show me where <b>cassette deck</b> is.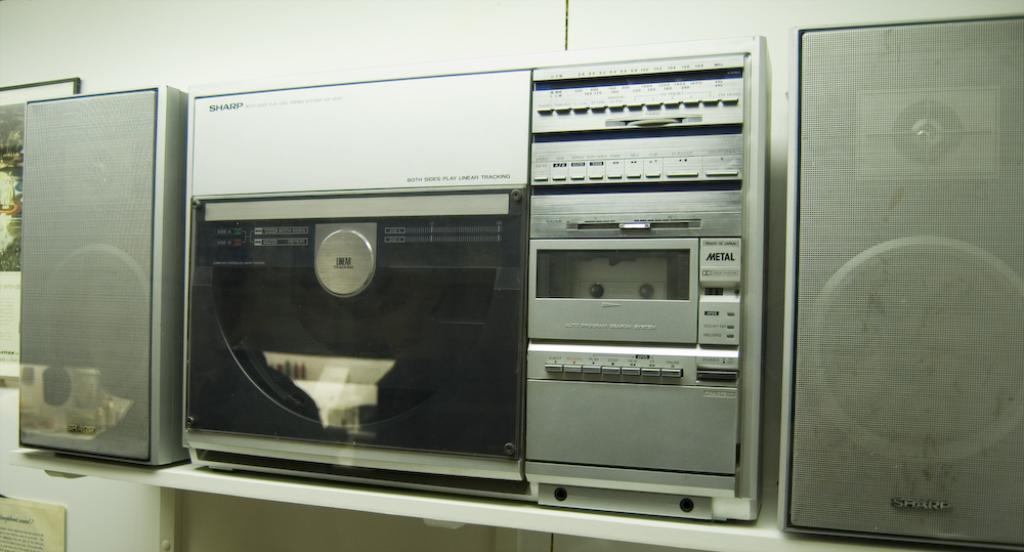
<b>cassette deck</b> is at crop(12, 1, 1023, 551).
